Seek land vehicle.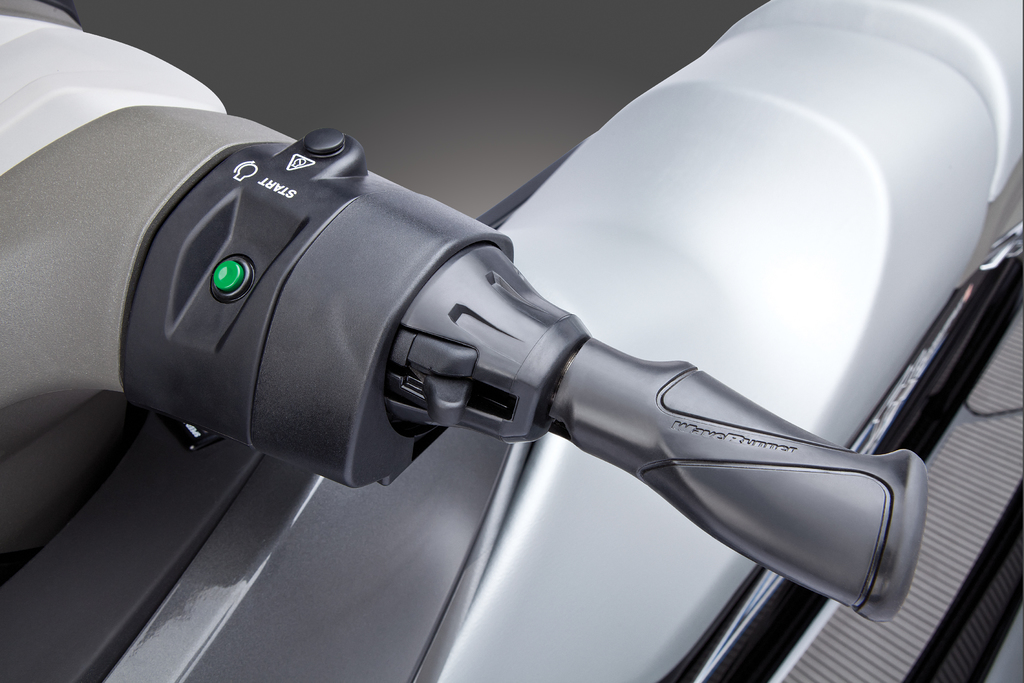
bbox=[0, 0, 1023, 682].
